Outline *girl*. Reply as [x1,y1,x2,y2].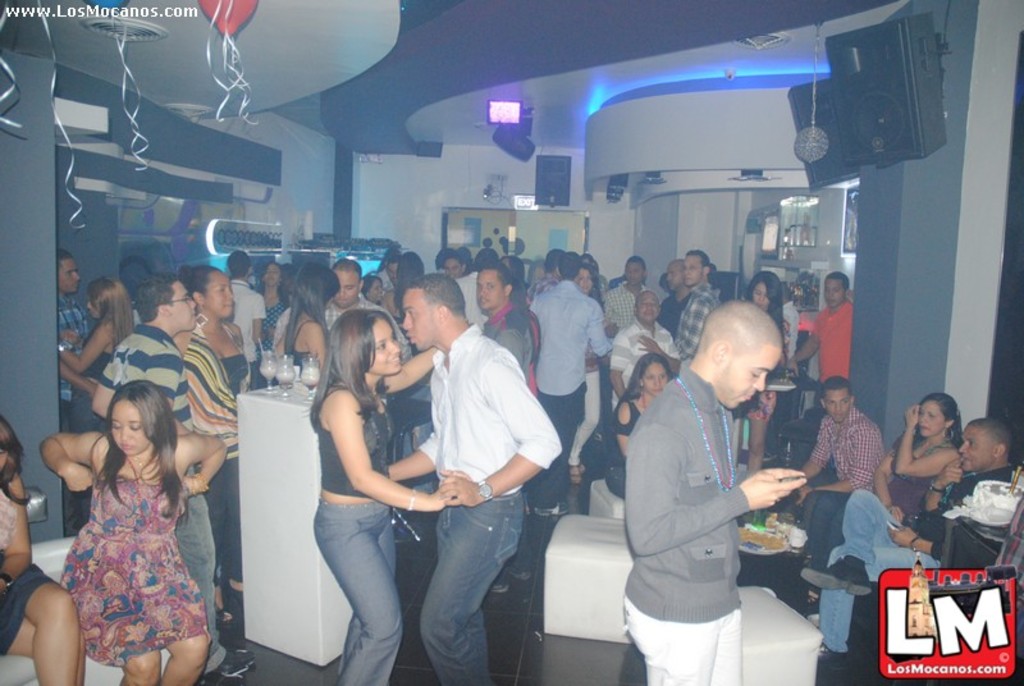
[573,264,608,308].
